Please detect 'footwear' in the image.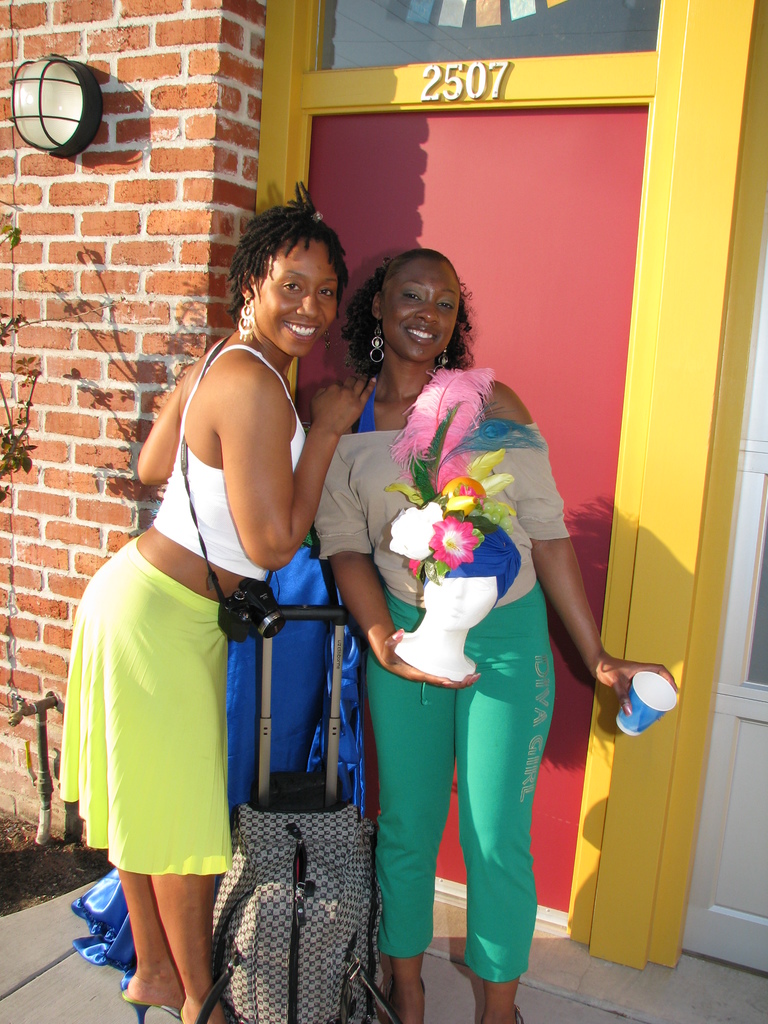
bbox=(124, 989, 175, 1023).
